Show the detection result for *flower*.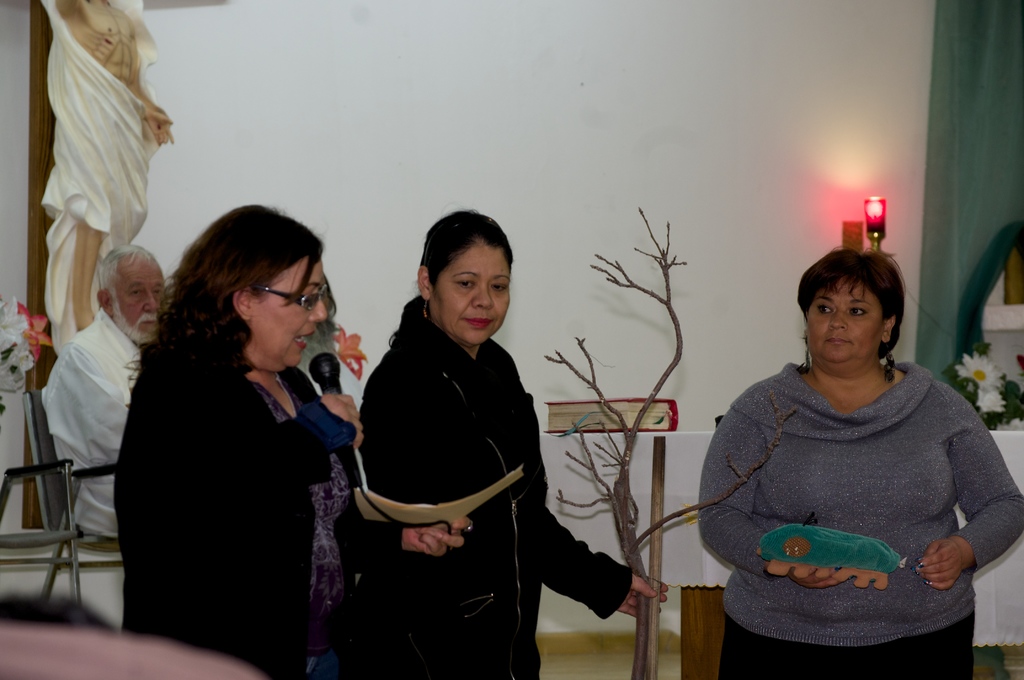
(x1=958, y1=354, x2=1000, y2=390).
